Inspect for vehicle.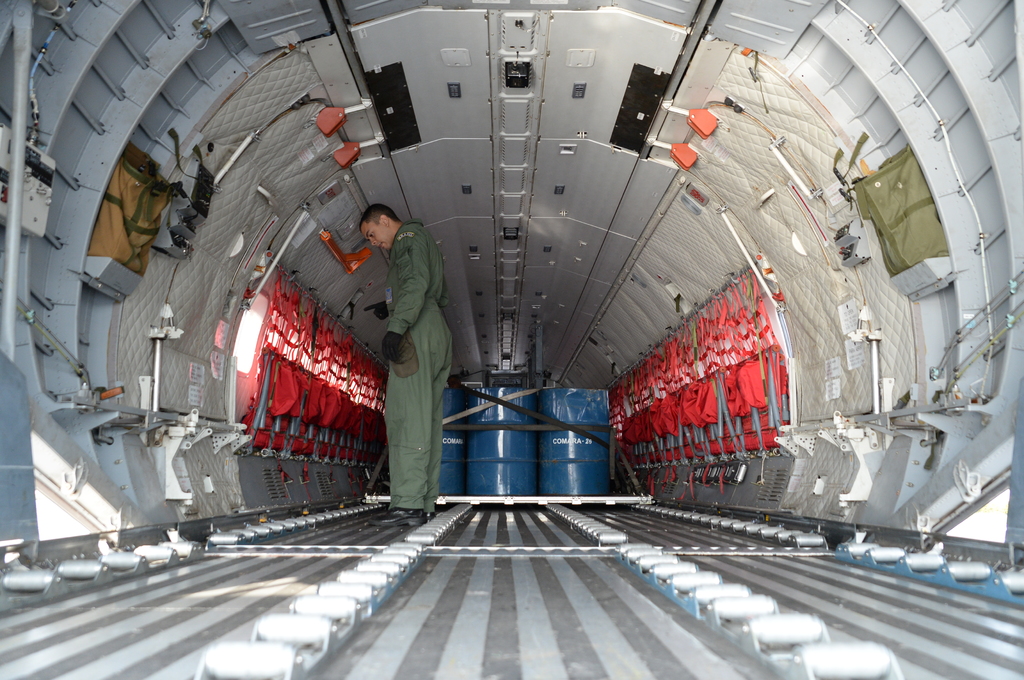
Inspection: box=[0, 0, 1023, 679].
